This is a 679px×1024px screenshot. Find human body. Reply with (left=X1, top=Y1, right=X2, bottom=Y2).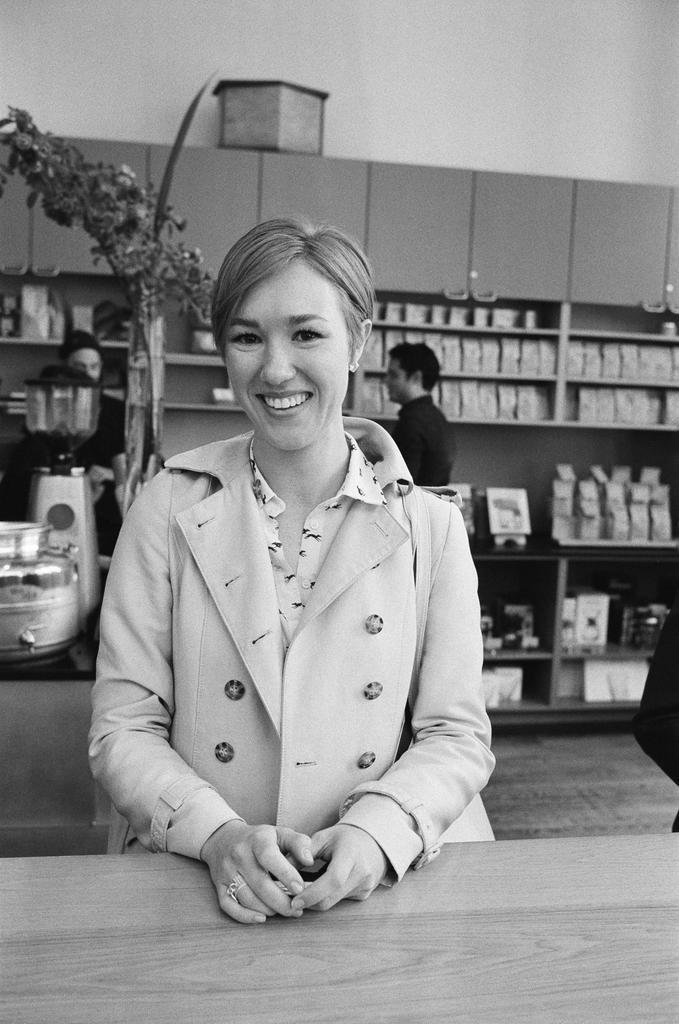
(left=393, top=332, right=459, bottom=479).
